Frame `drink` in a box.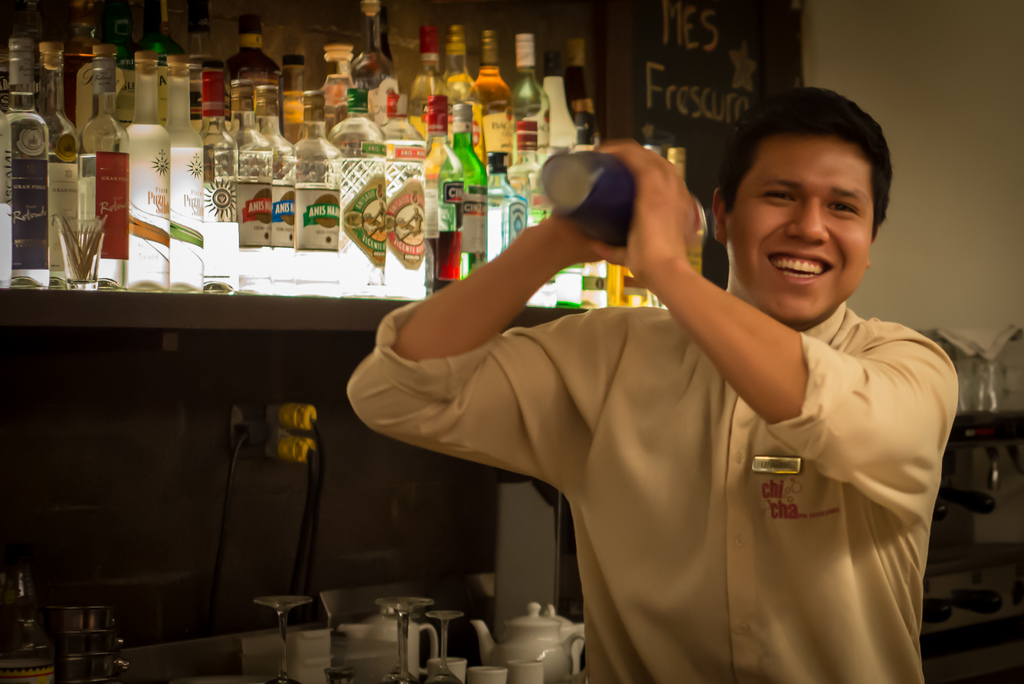
(225, 51, 278, 117).
